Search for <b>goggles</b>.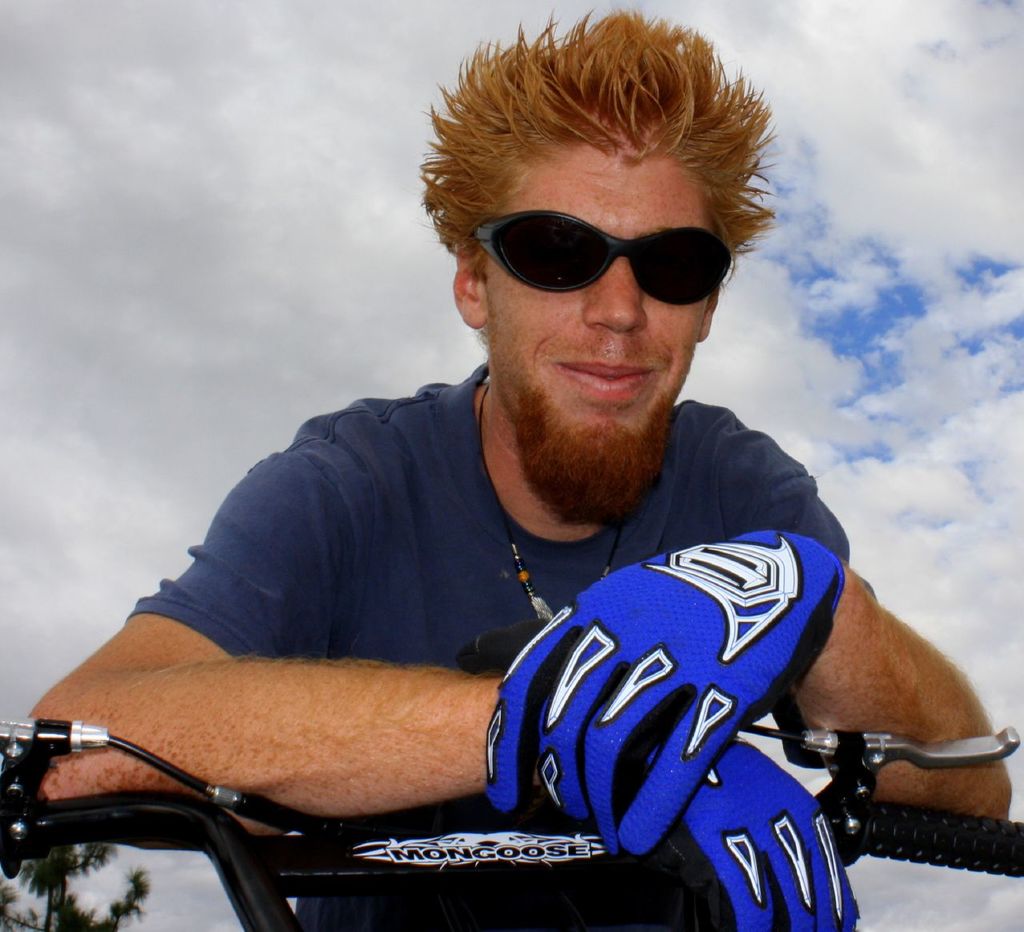
Found at [478,215,751,302].
